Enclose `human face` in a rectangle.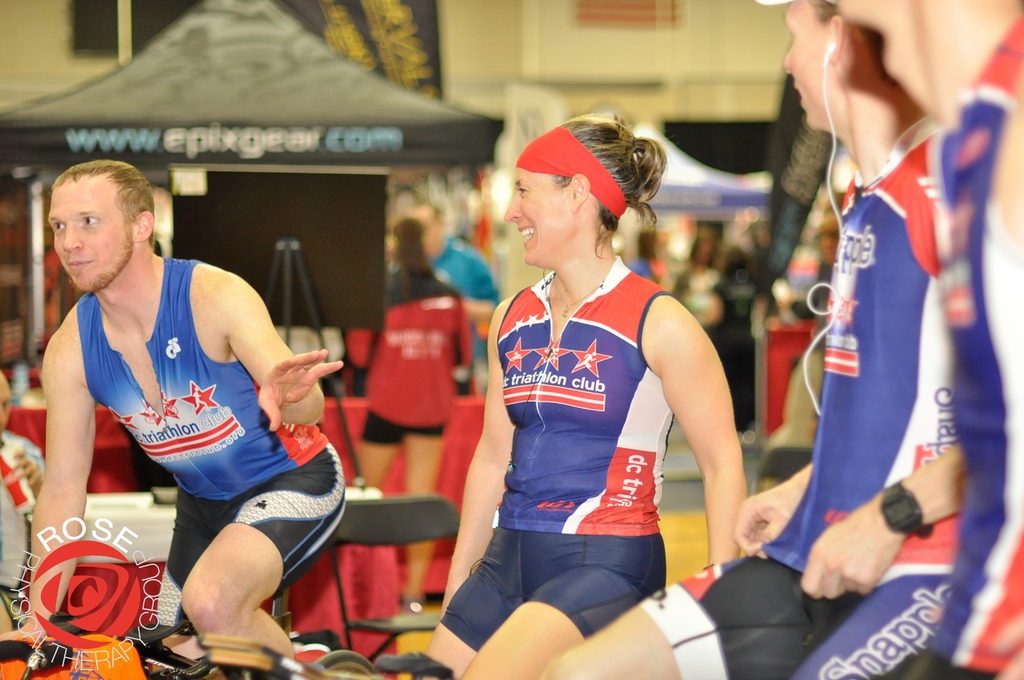
detection(419, 209, 444, 250).
